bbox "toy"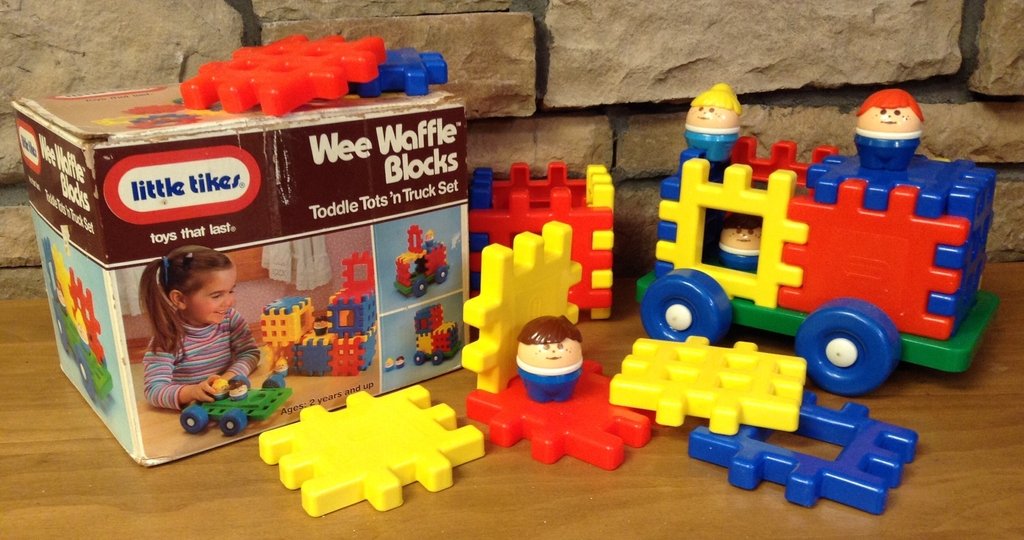
x1=468, y1=223, x2=578, y2=398
